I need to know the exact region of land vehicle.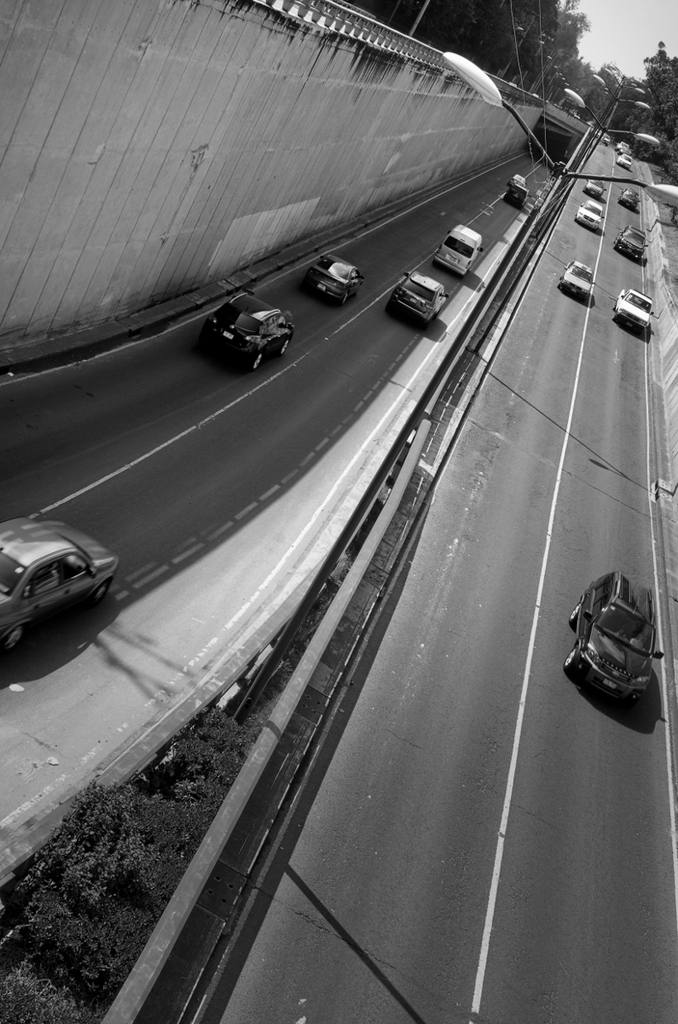
Region: bbox=(615, 153, 635, 168).
